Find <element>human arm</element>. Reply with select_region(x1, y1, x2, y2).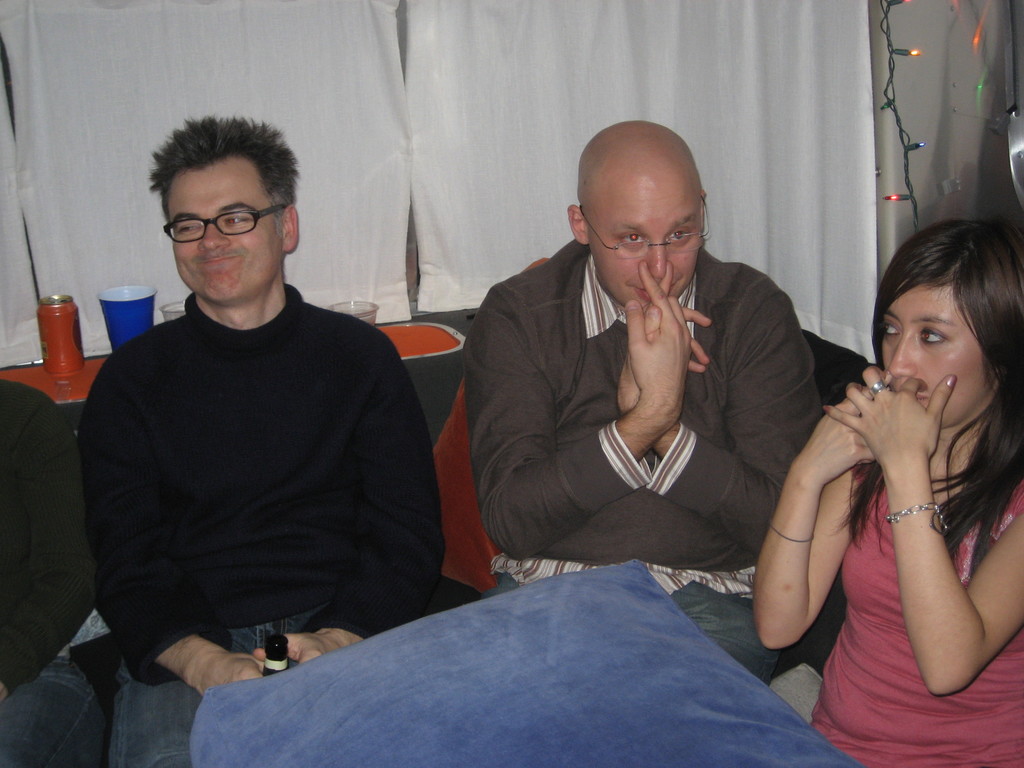
select_region(460, 255, 695, 565).
